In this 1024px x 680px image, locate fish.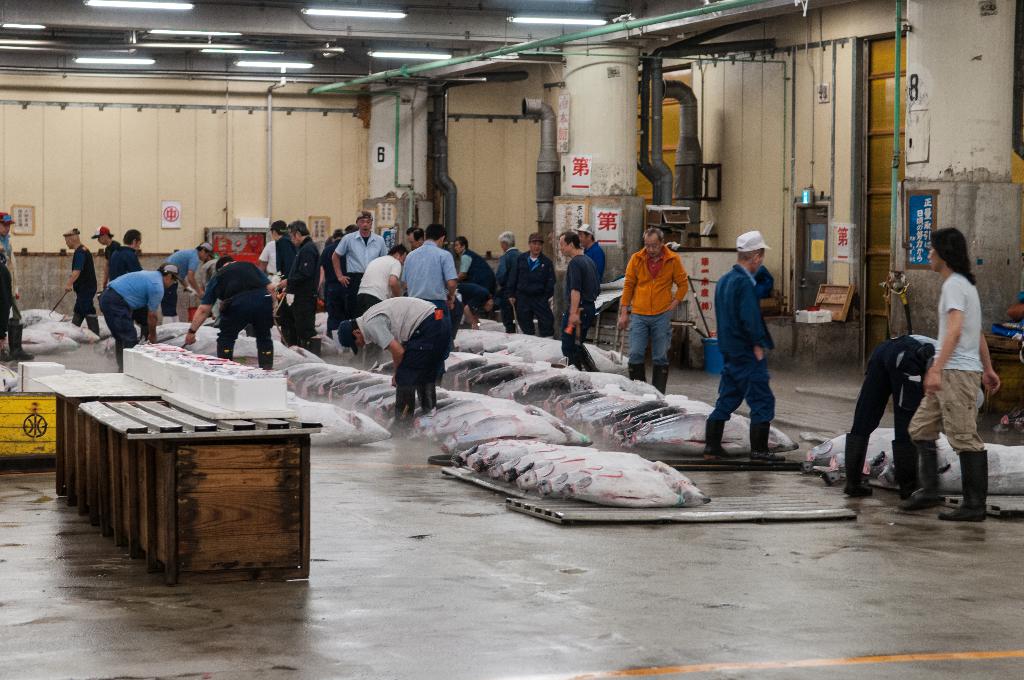
Bounding box: [871,442,1023,494].
